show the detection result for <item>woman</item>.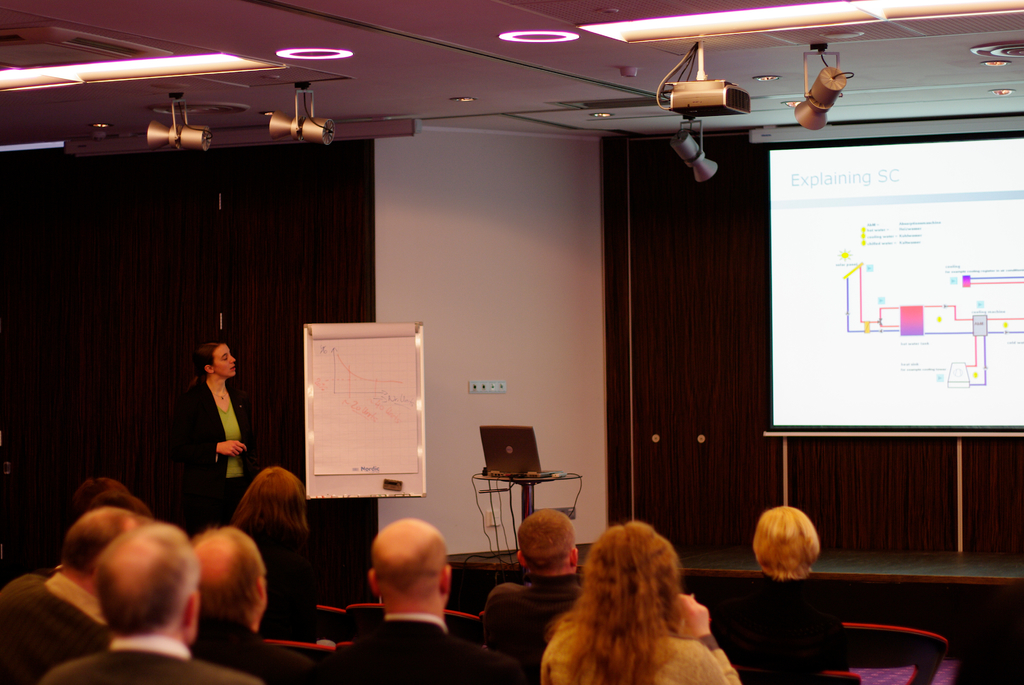
pyautogui.locateOnScreen(515, 507, 749, 682).
